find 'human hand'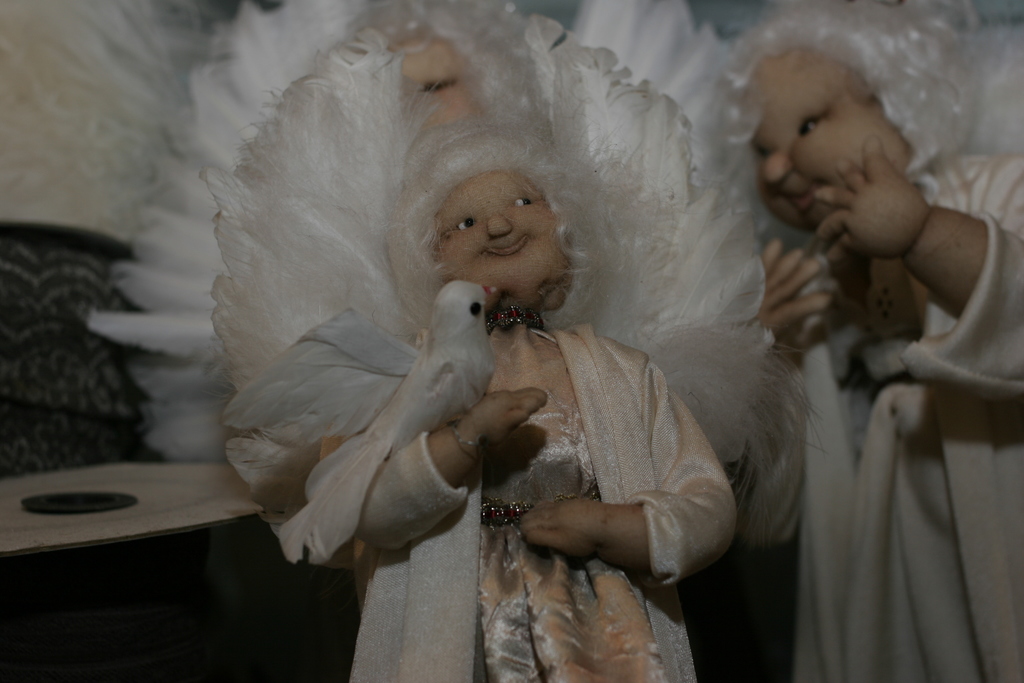
[x1=812, y1=133, x2=927, y2=264]
